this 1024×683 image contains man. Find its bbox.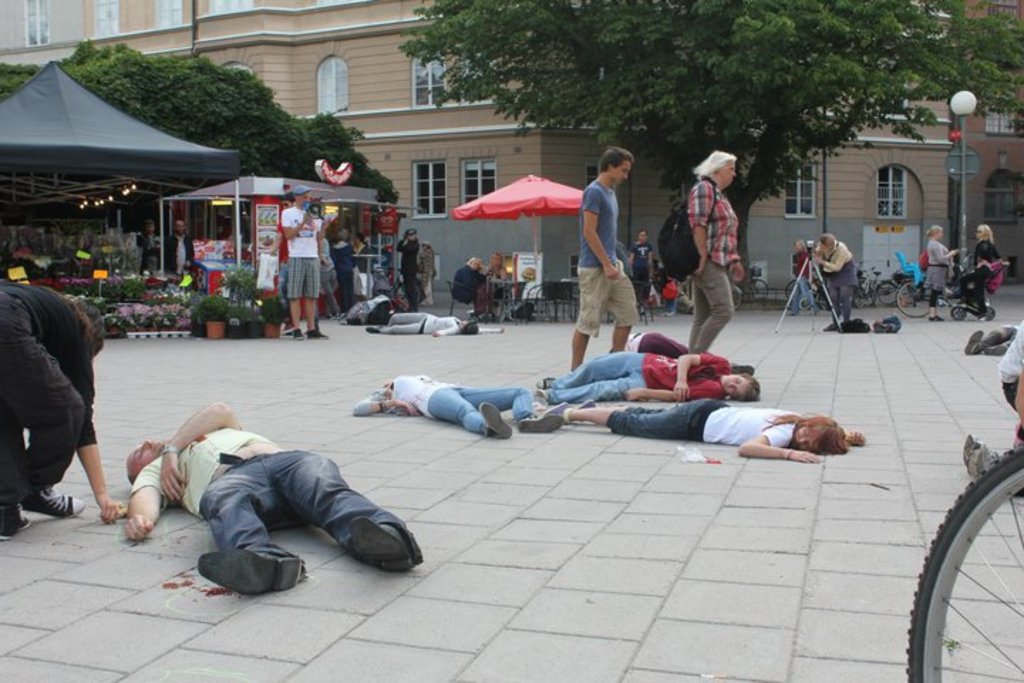
[x1=535, y1=351, x2=748, y2=403].
